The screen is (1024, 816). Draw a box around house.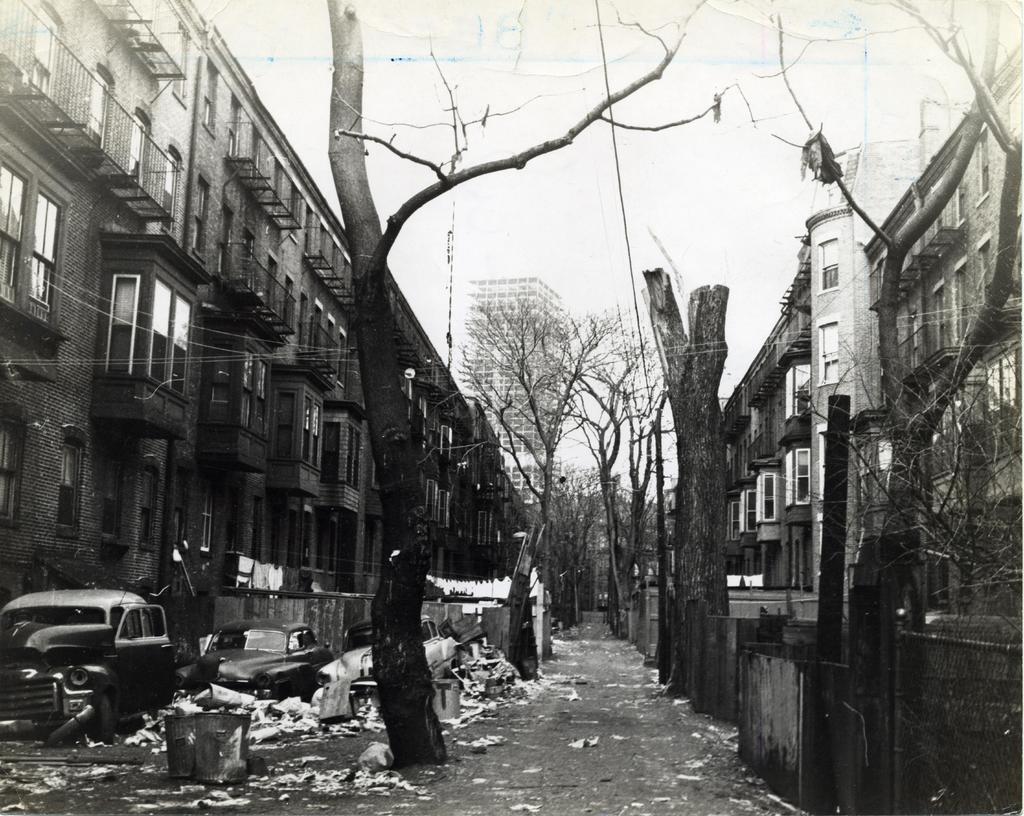
Rect(696, 149, 947, 637).
